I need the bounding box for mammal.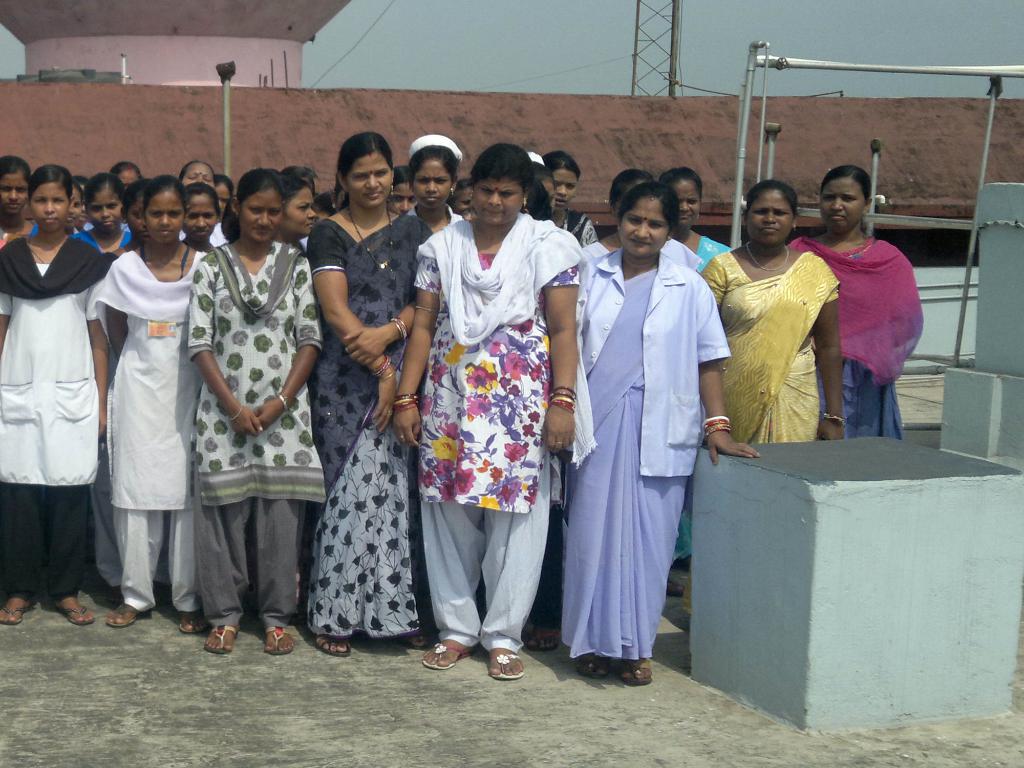
Here it is: box=[400, 154, 563, 627].
